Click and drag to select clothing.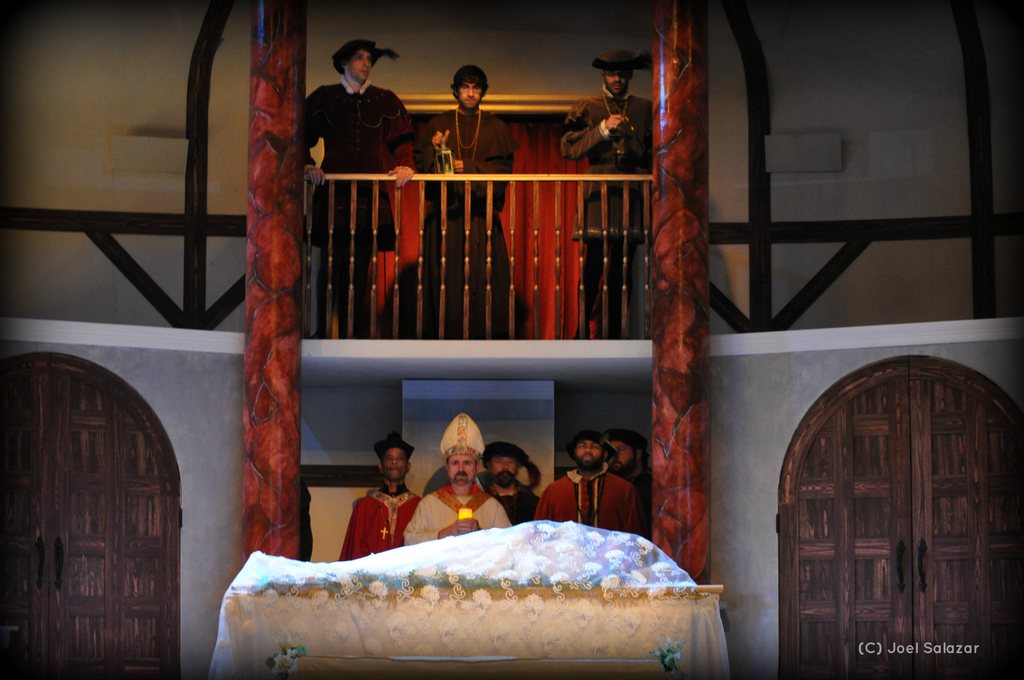
Selection: bbox=[295, 85, 408, 244].
